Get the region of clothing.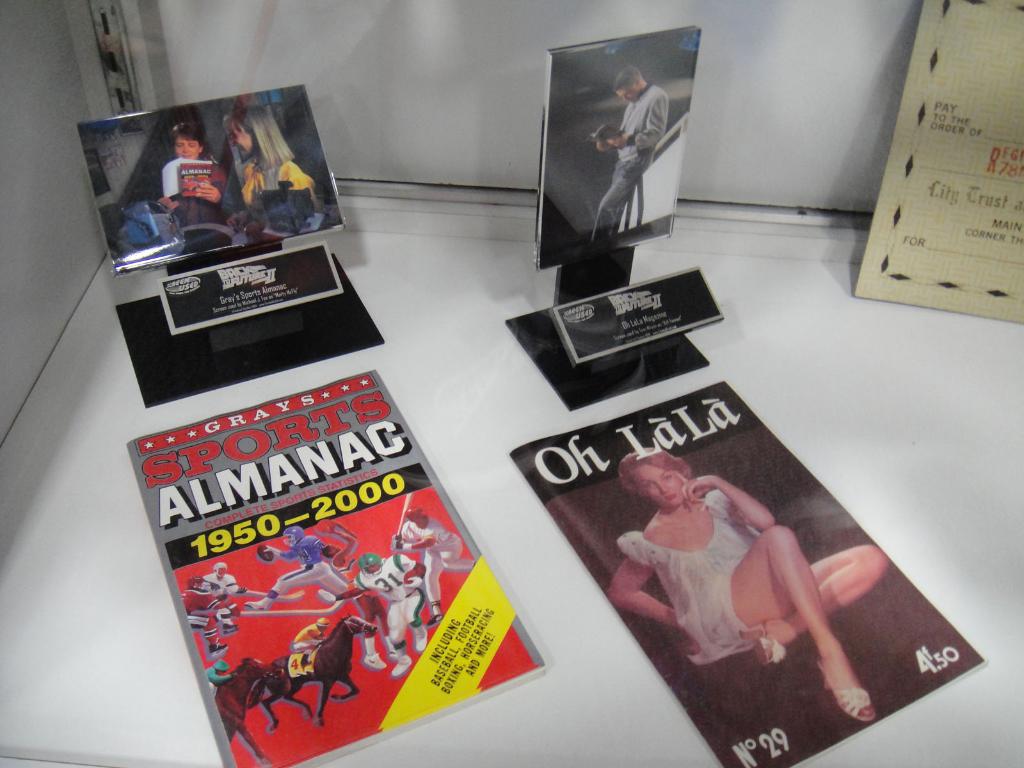
BBox(354, 552, 424, 646).
